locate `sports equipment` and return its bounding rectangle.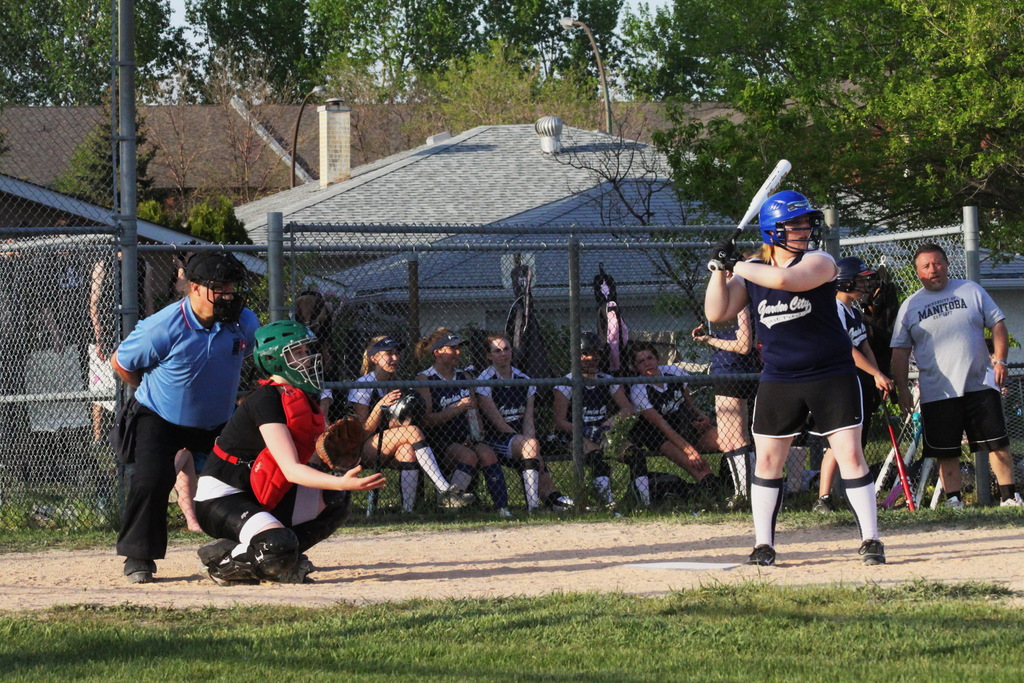
(x1=188, y1=251, x2=246, y2=324).
